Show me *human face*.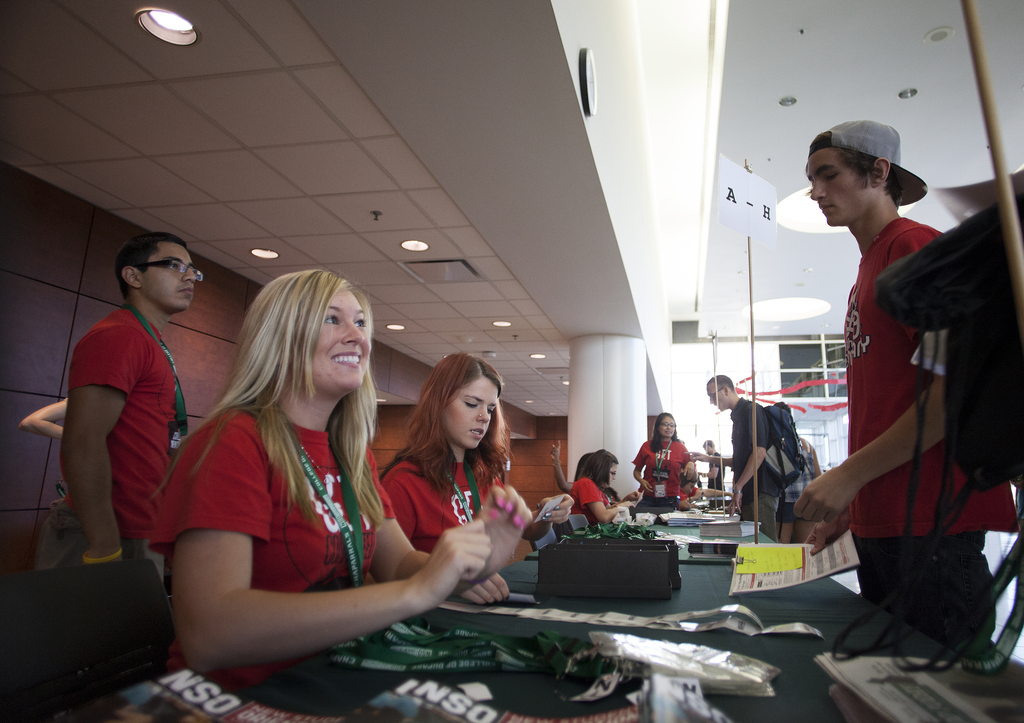
*human face* is here: 655/416/676/437.
